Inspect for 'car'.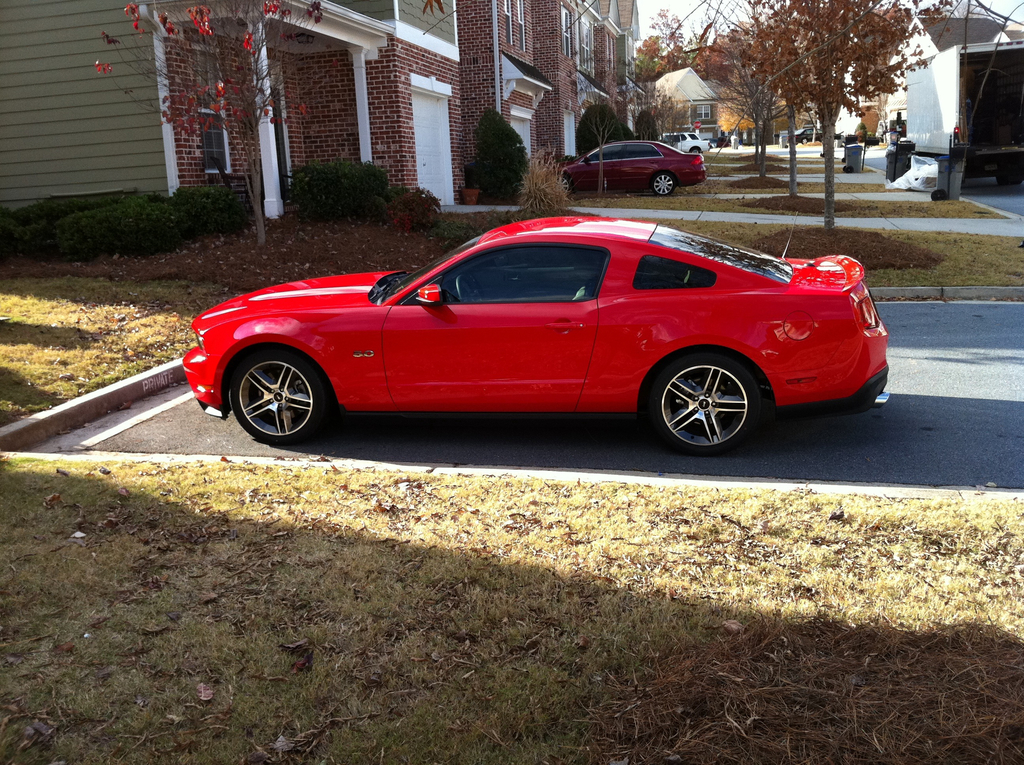
Inspection: bbox=[876, 119, 906, 143].
